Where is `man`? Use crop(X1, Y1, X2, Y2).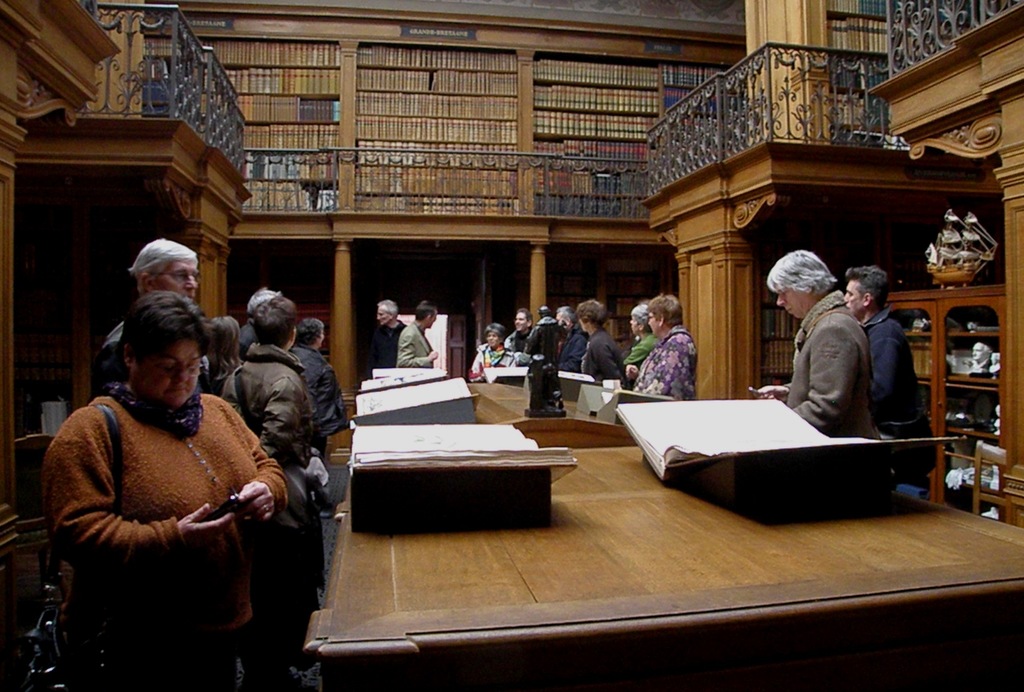
crop(90, 229, 203, 399).
